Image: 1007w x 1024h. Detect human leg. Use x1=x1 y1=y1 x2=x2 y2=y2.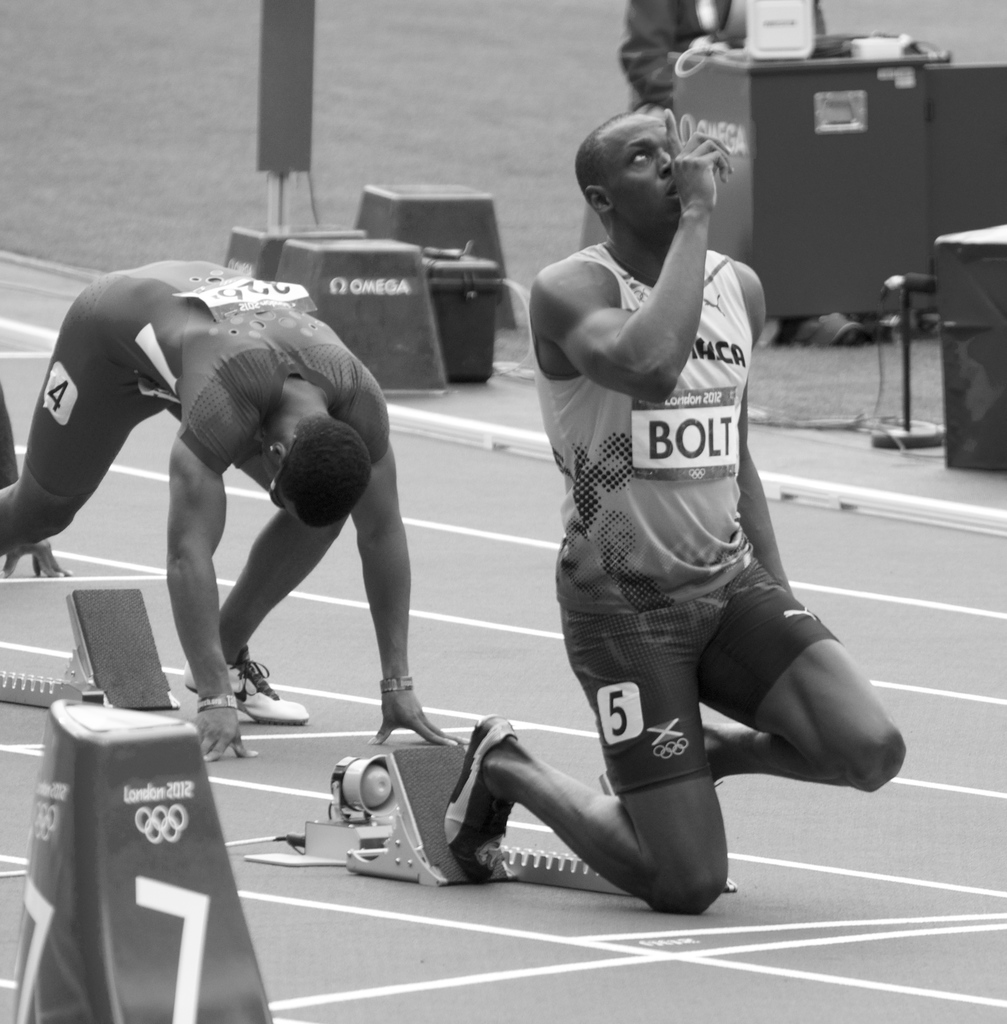
x1=0 y1=278 x2=142 y2=555.
